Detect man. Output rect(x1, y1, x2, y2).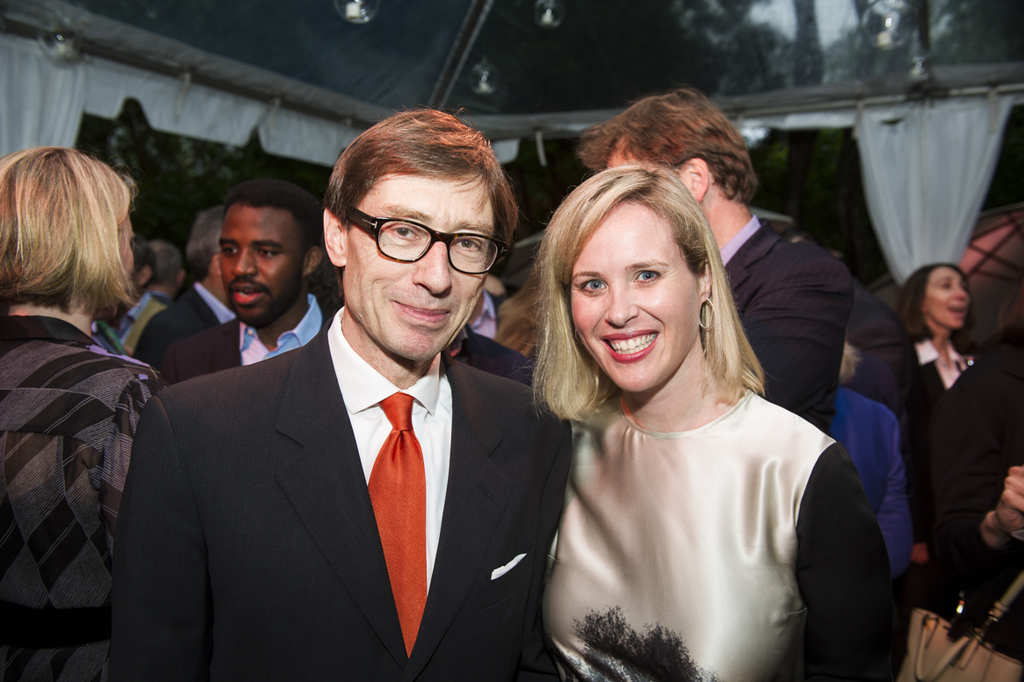
rect(148, 243, 186, 302).
